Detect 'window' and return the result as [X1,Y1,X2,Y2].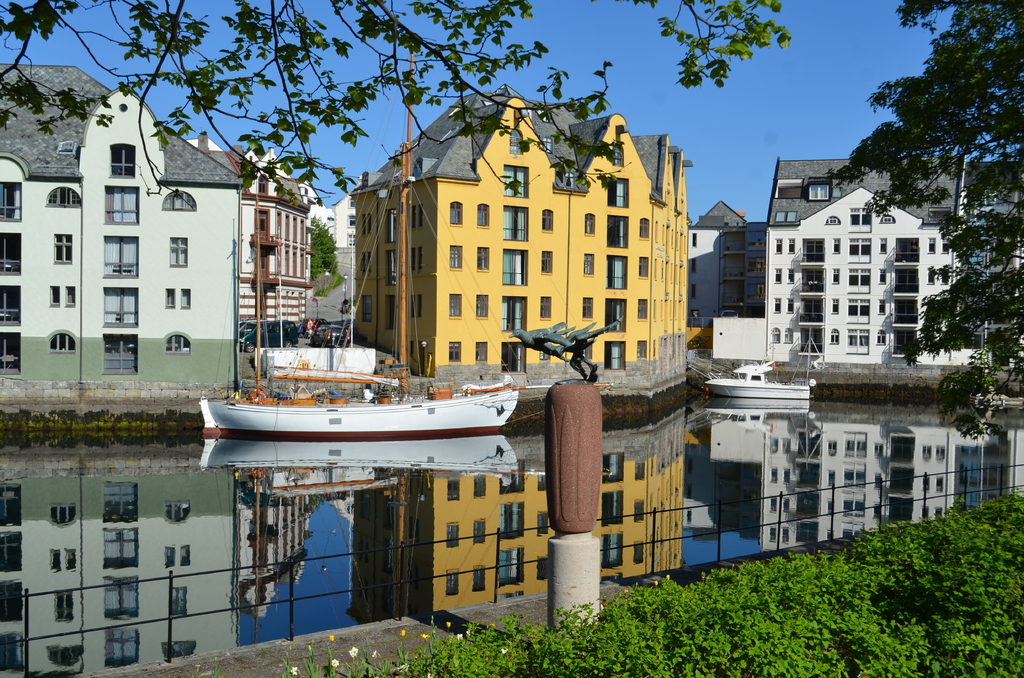
[0,231,20,273].
